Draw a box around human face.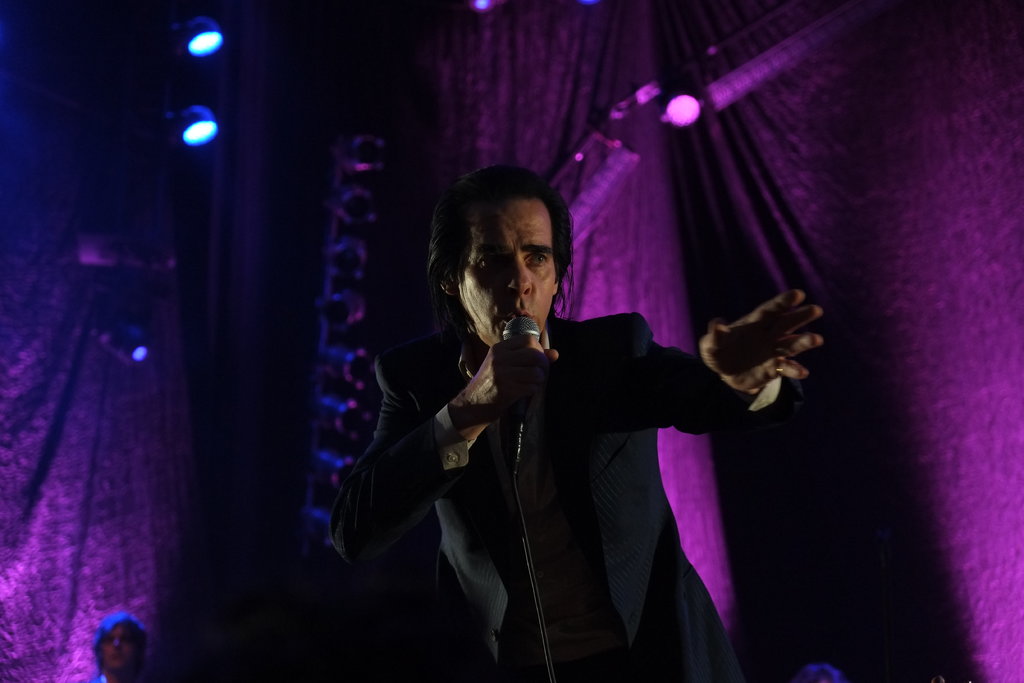
{"x1": 97, "y1": 624, "x2": 143, "y2": 673}.
